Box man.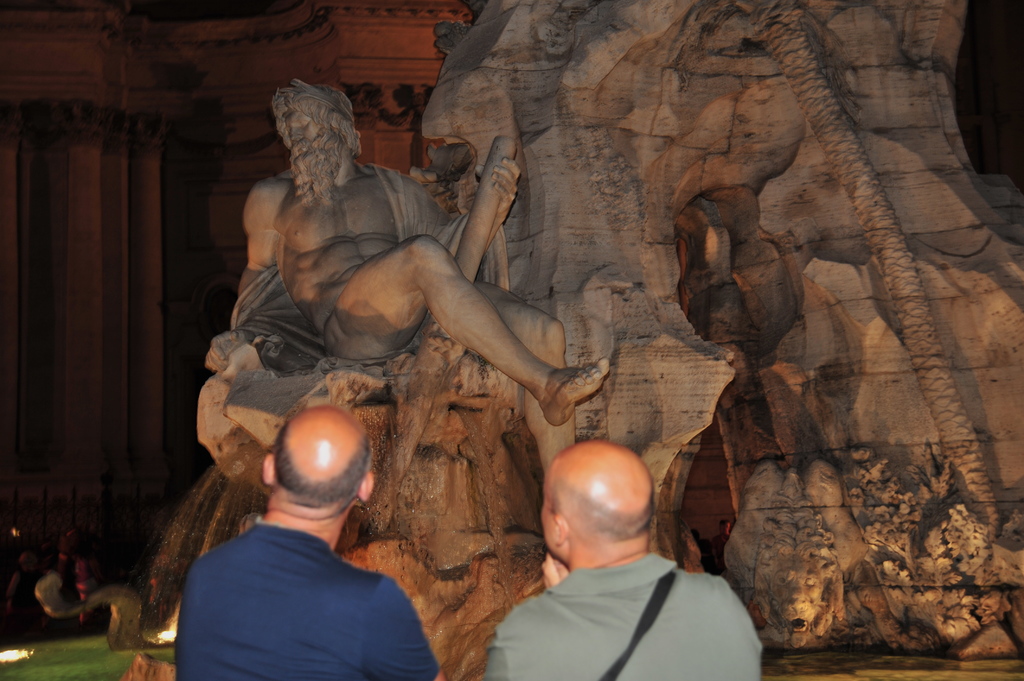
228,71,621,385.
